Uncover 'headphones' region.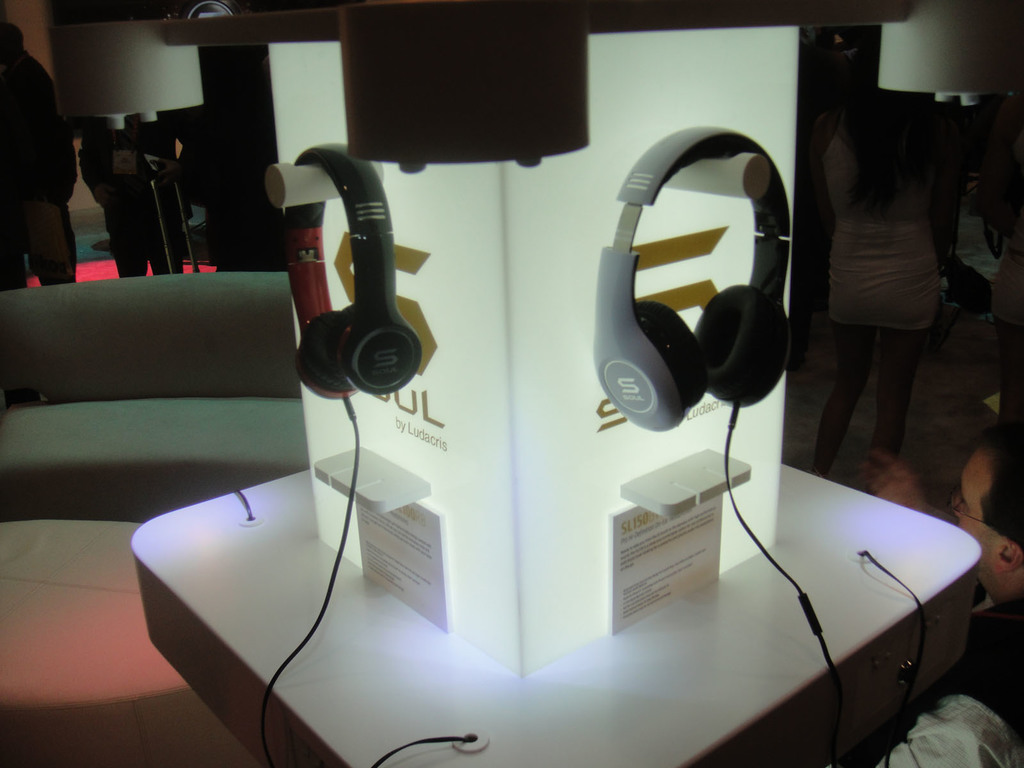
Uncovered: BBox(275, 159, 440, 376).
